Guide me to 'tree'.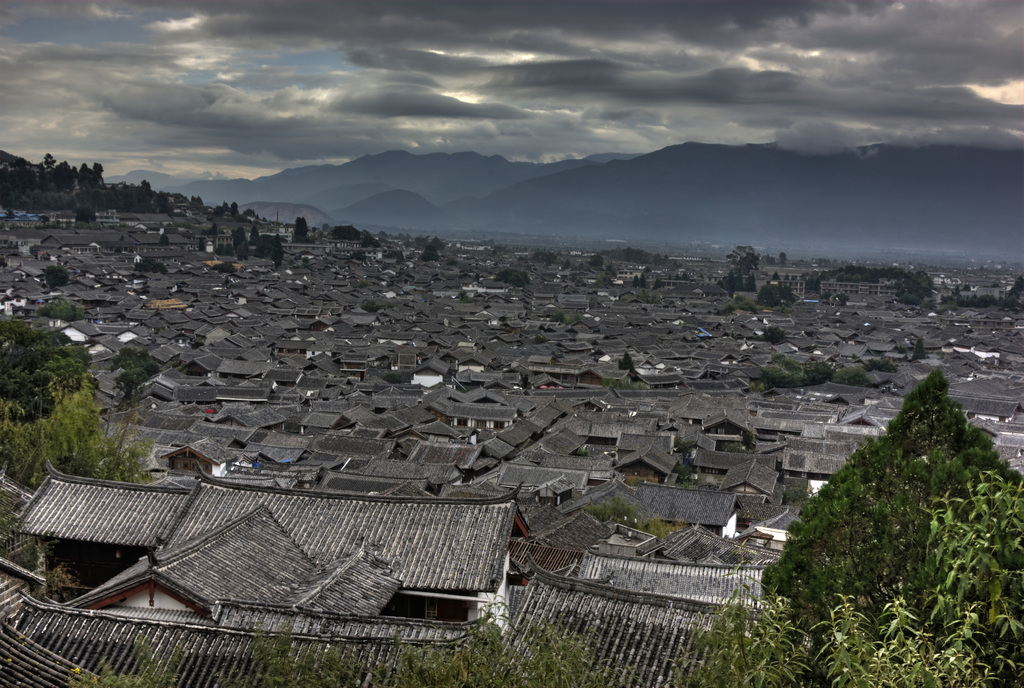
Guidance: box=[5, 370, 154, 491].
